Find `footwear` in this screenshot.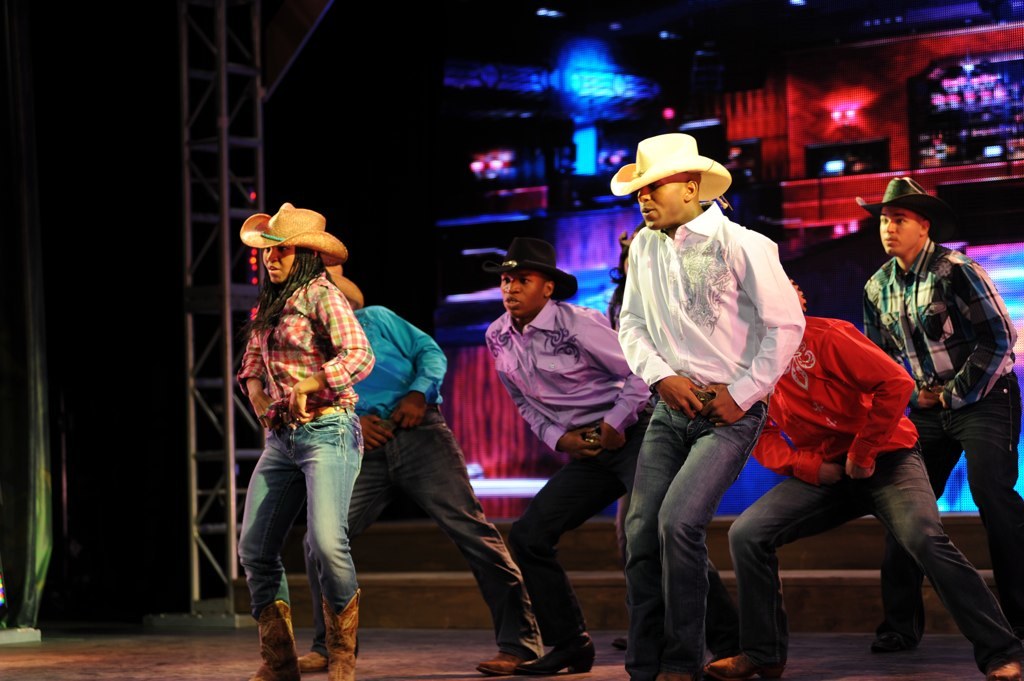
The bounding box for `footwear` is (x1=474, y1=648, x2=511, y2=670).
